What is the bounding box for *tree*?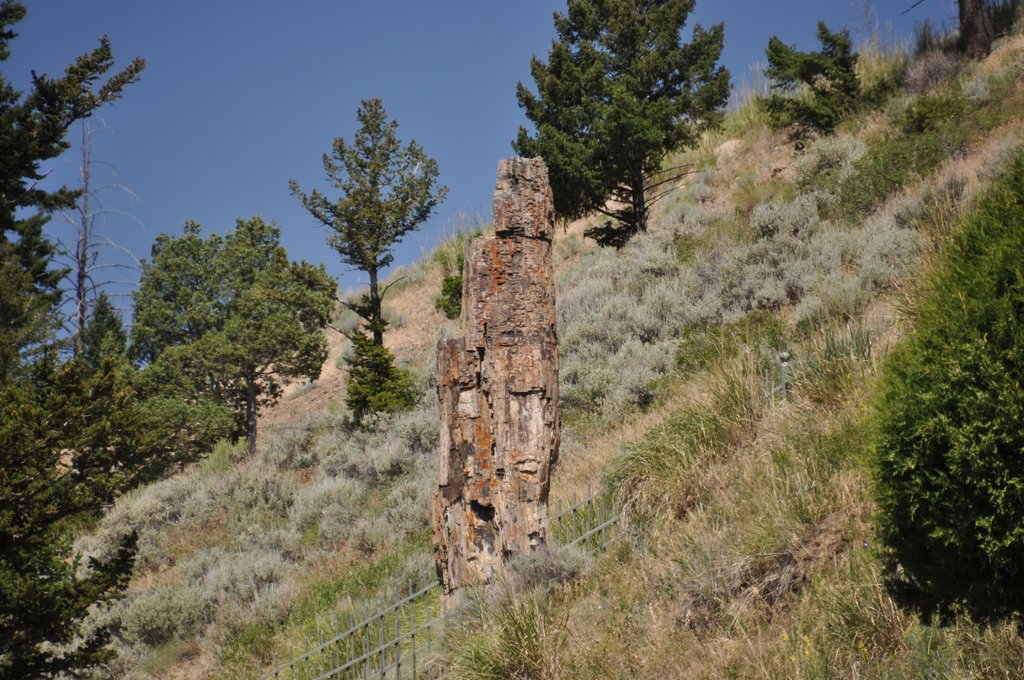
BBox(751, 15, 865, 135).
